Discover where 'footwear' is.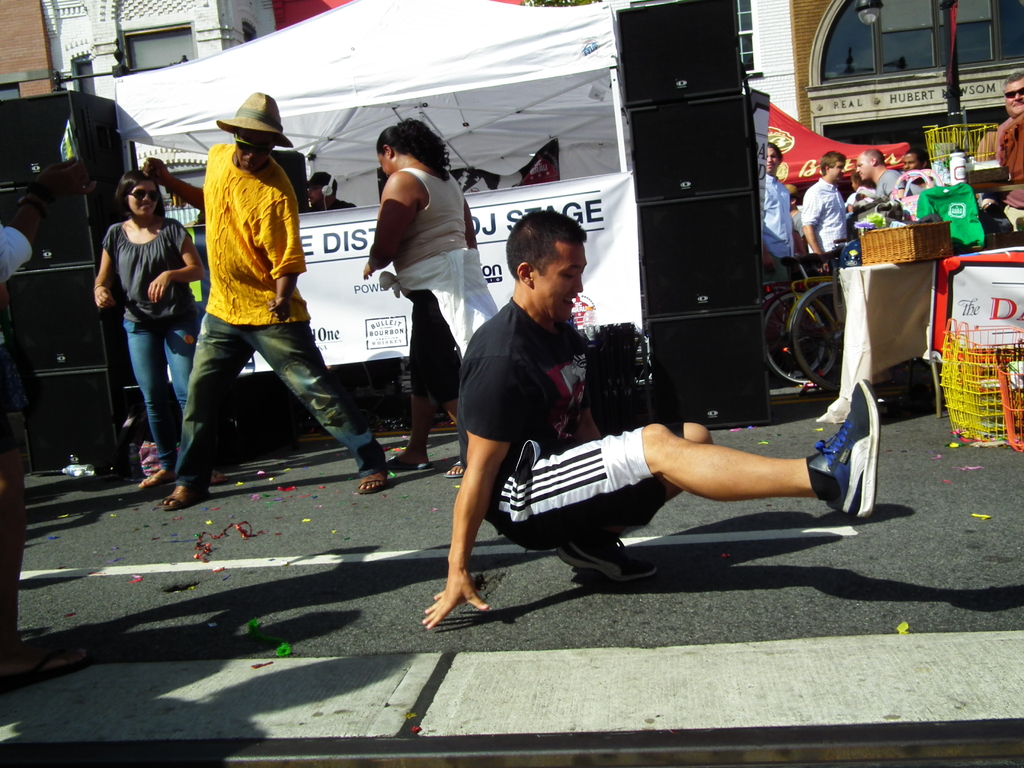
Discovered at <region>157, 481, 211, 512</region>.
